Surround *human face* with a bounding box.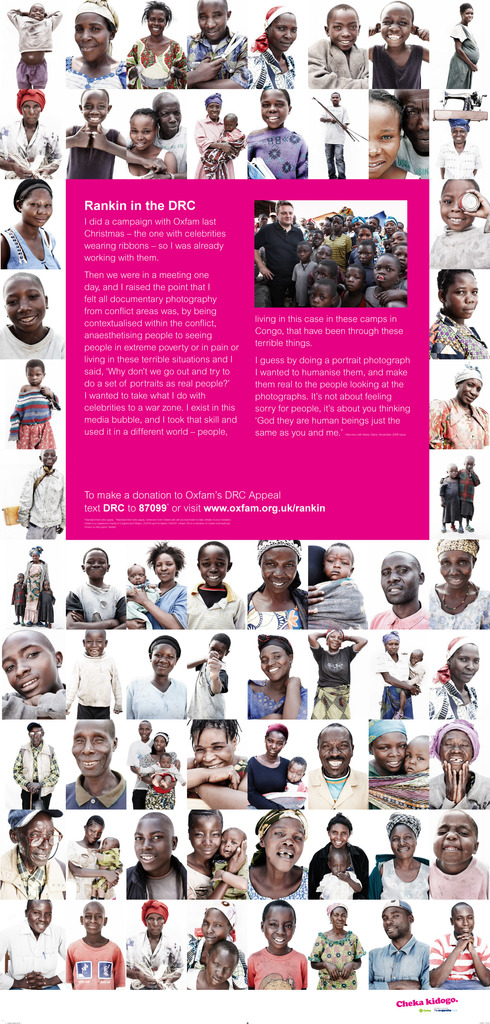
<bbox>150, 8, 169, 37</bbox>.
